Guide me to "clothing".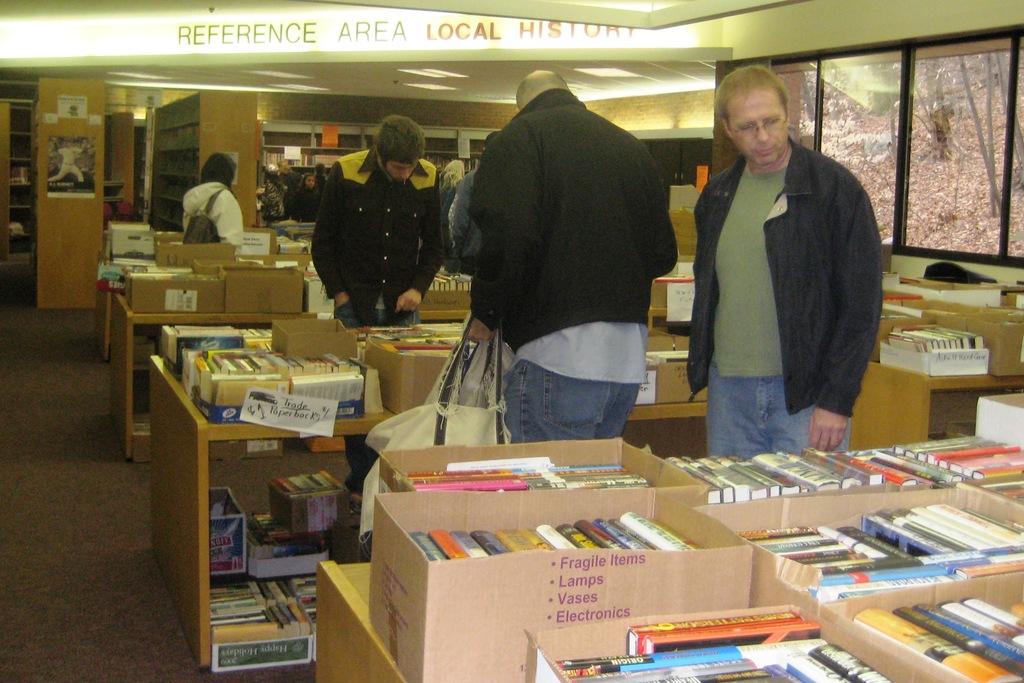
Guidance: <box>277,169,300,212</box>.
